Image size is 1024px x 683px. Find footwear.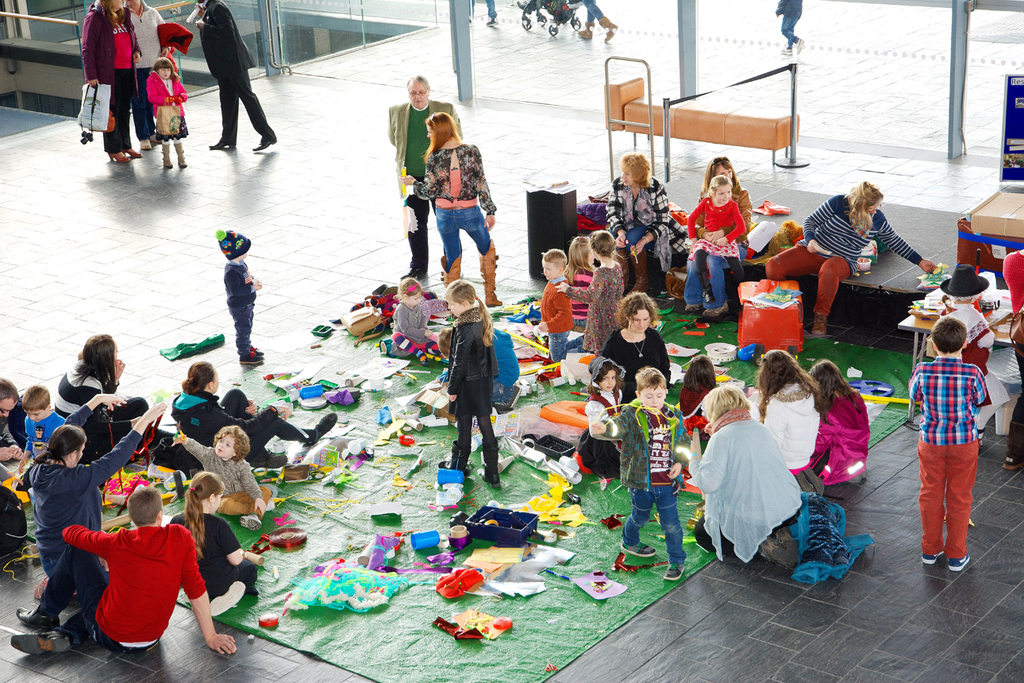
region(17, 606, 63, 629).
